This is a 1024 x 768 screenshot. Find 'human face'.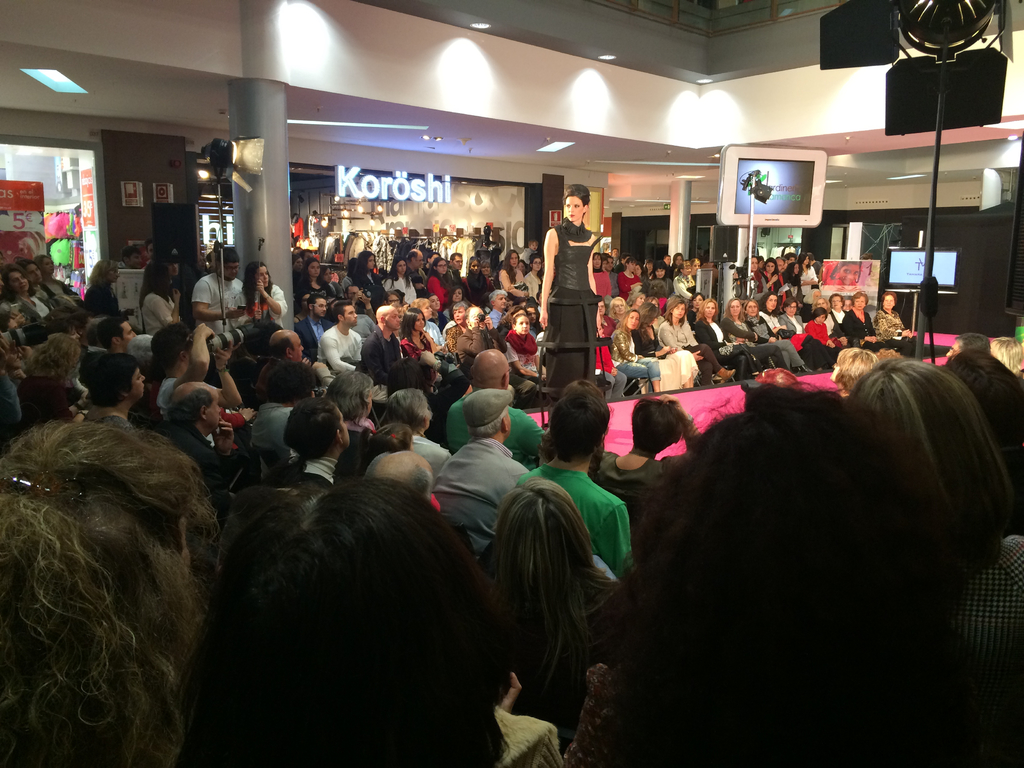
Bounding box: left=790, top=305, right=795, bottom=314.
